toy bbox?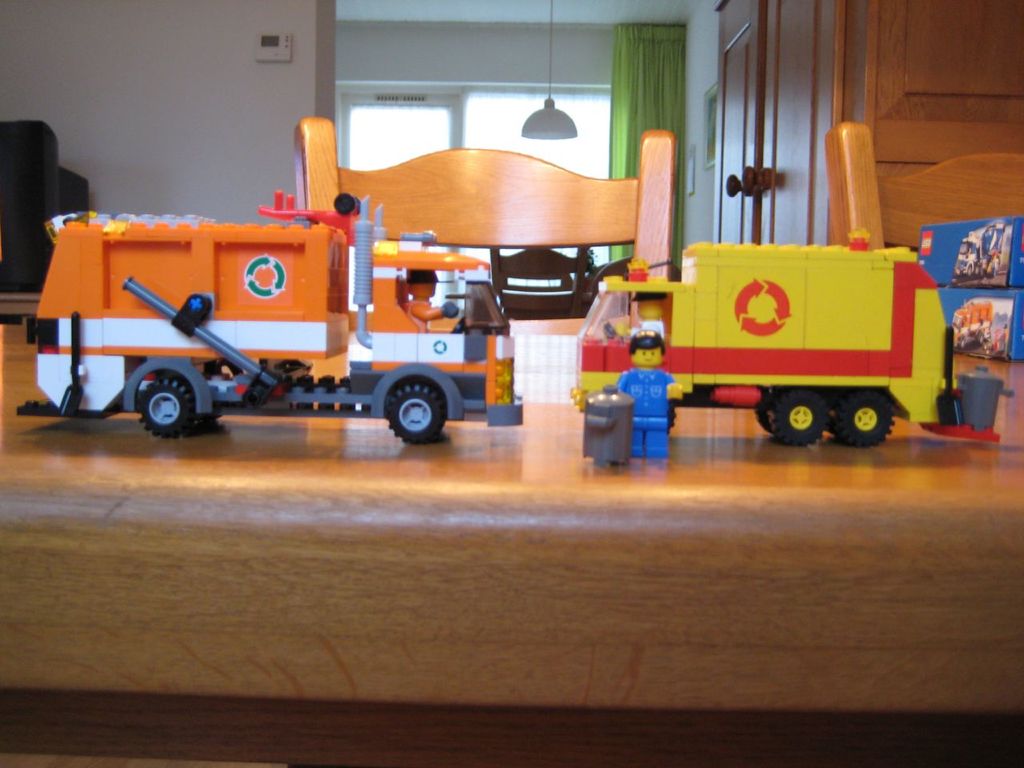
(x1=614, y1=330, x2=681, y2=455)
